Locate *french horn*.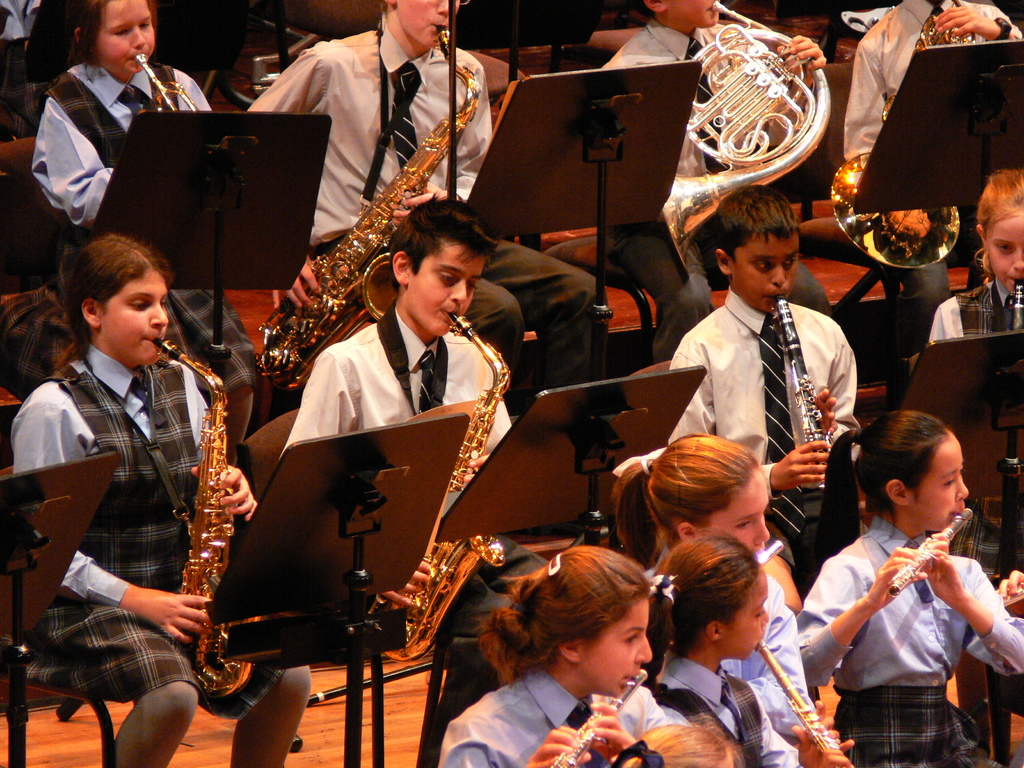
Bounding box: [x1=882, y1=502, x2=977, y2=602].
